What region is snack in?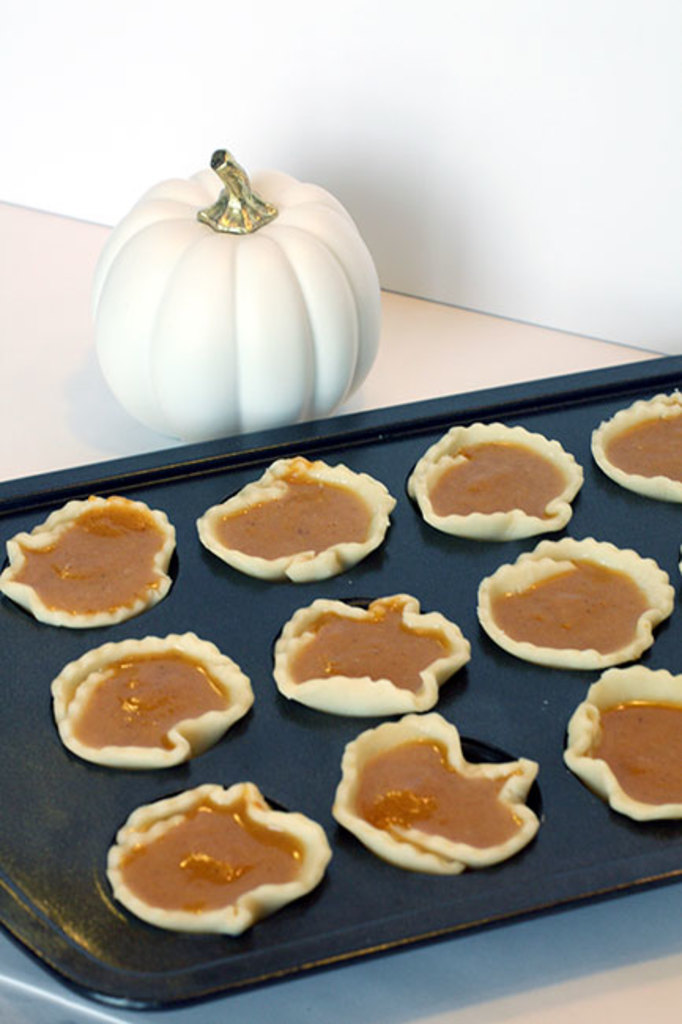
rect(184, 460, 416, 594).
